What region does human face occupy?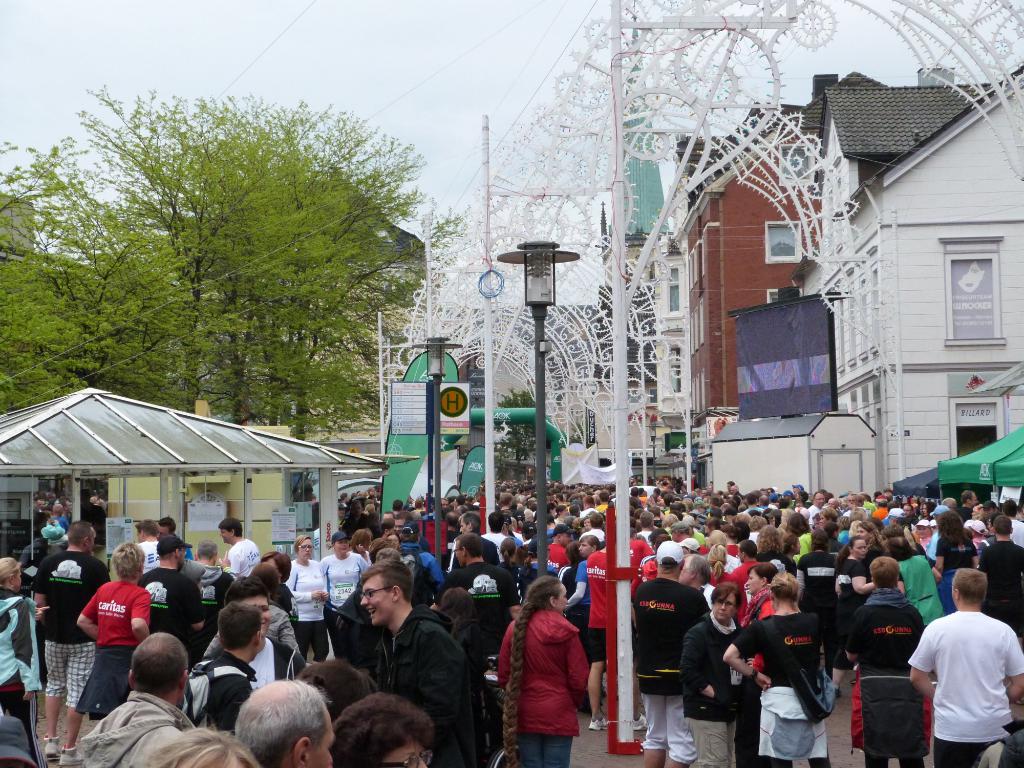
l=749, t=570, r=762, b=597.
